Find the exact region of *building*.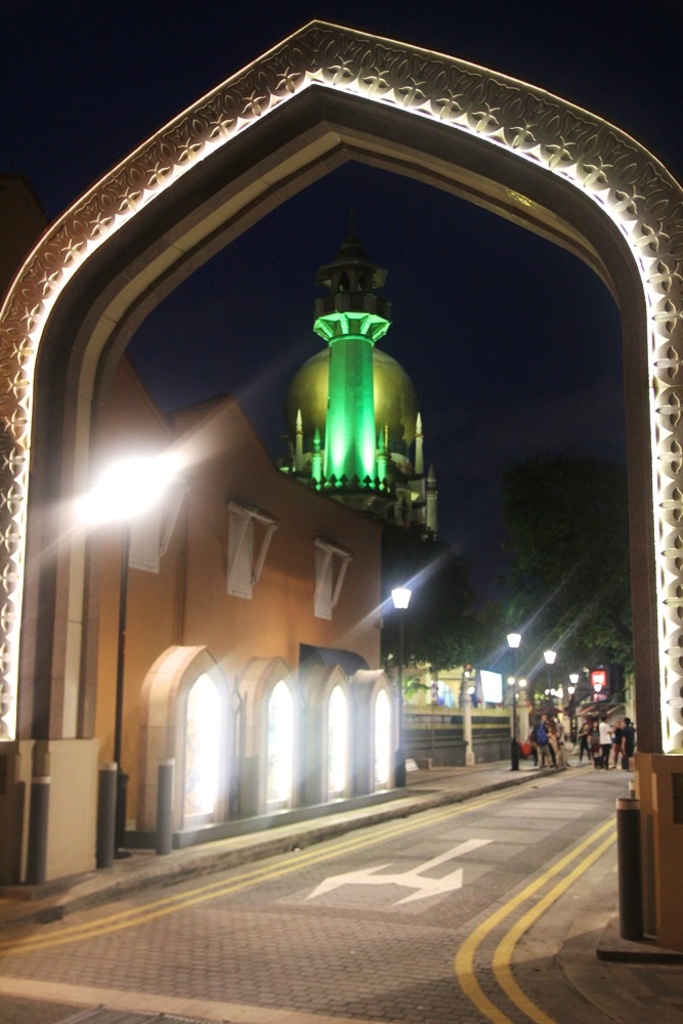
Exact region: pyautogui.locateOnScreen(114, 357, 397, 844).
